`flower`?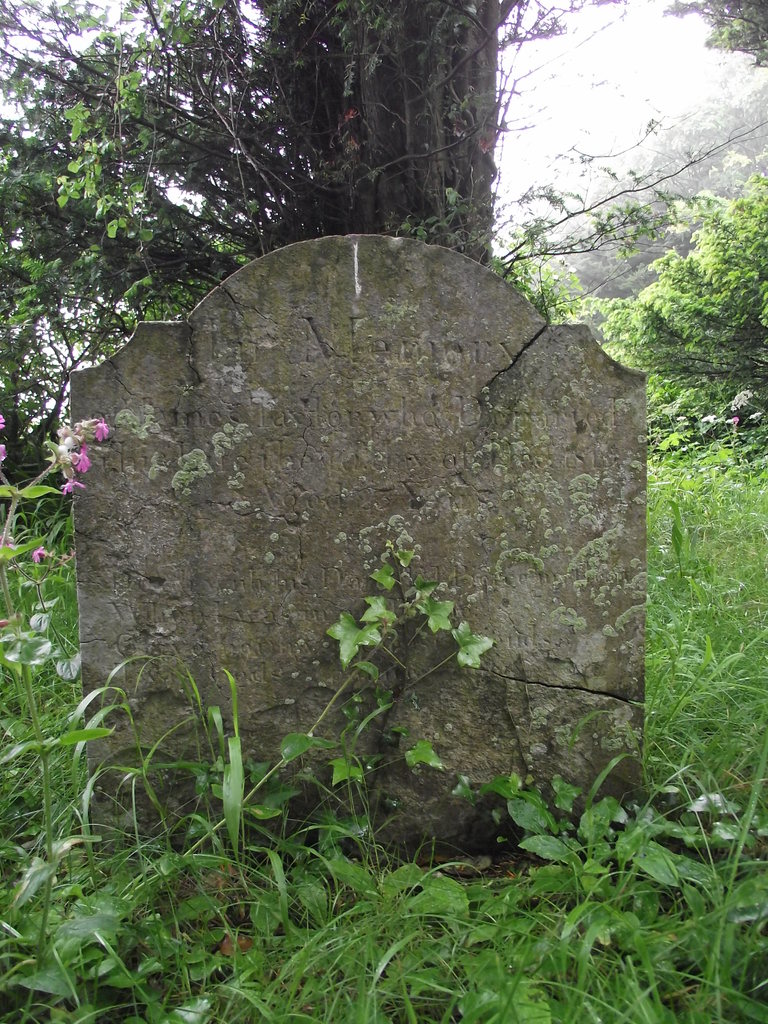
<region>31, 540, 53, 572</region>
